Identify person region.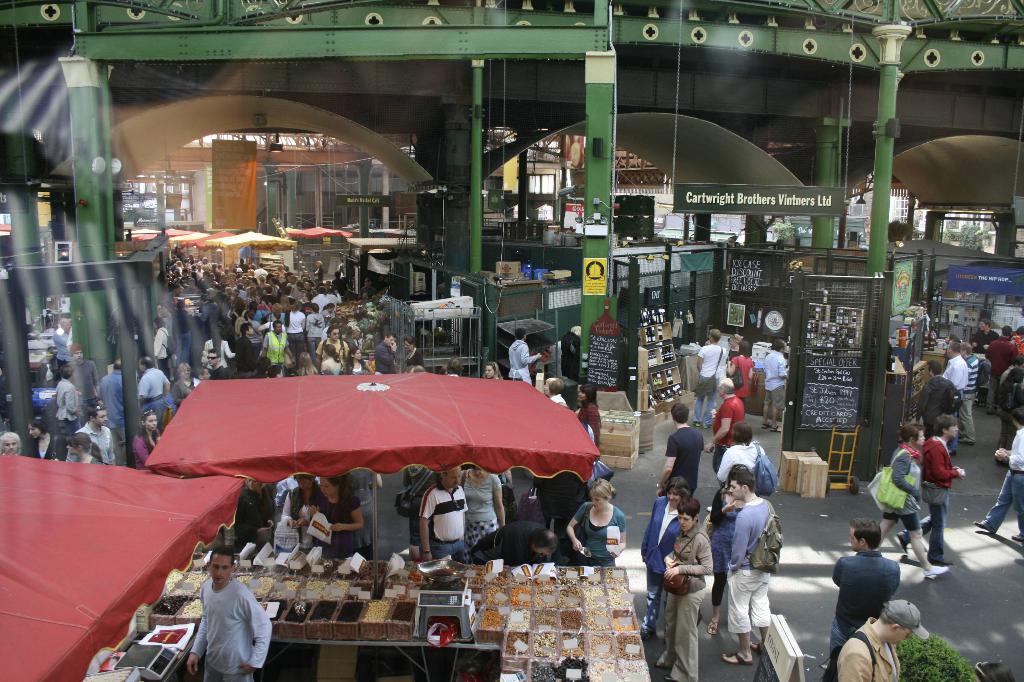
Region: <box>84,407,115,459</box>.
